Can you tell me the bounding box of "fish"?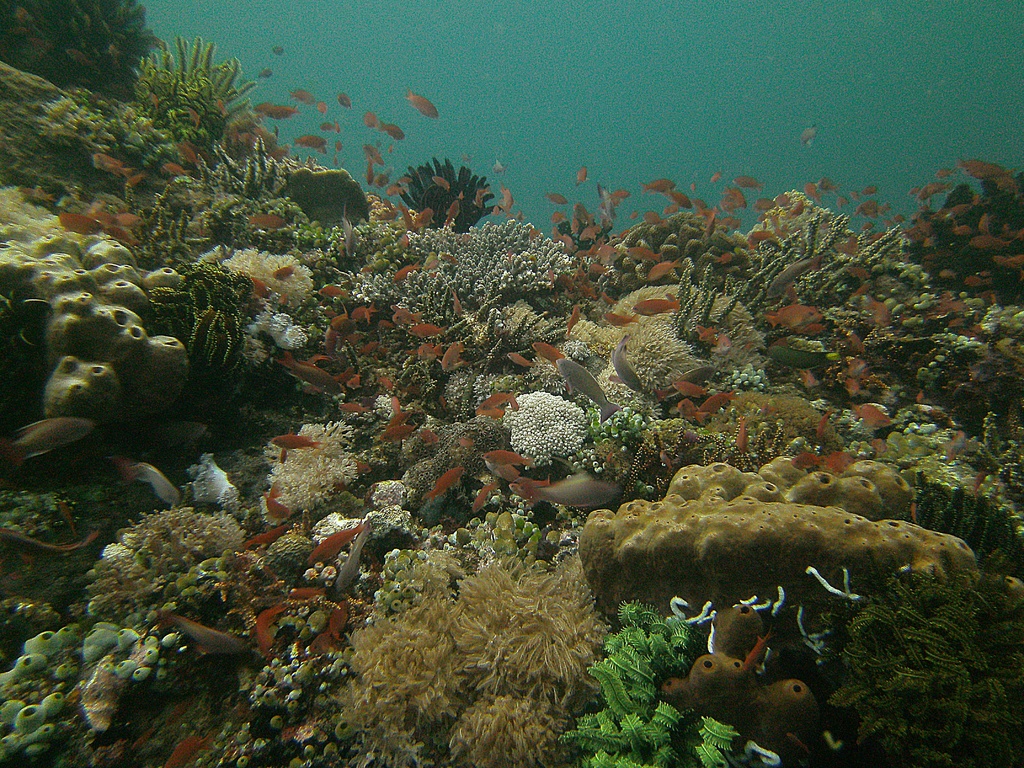
489/161/508/177.
